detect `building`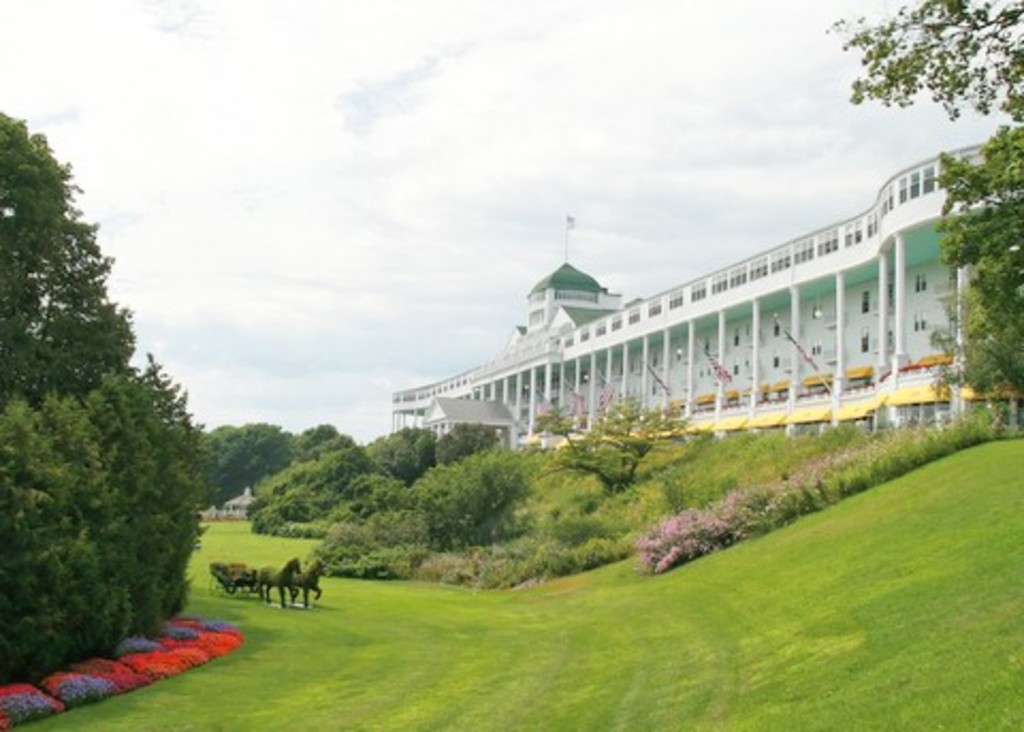
region(393, 145, 1022, 452)
